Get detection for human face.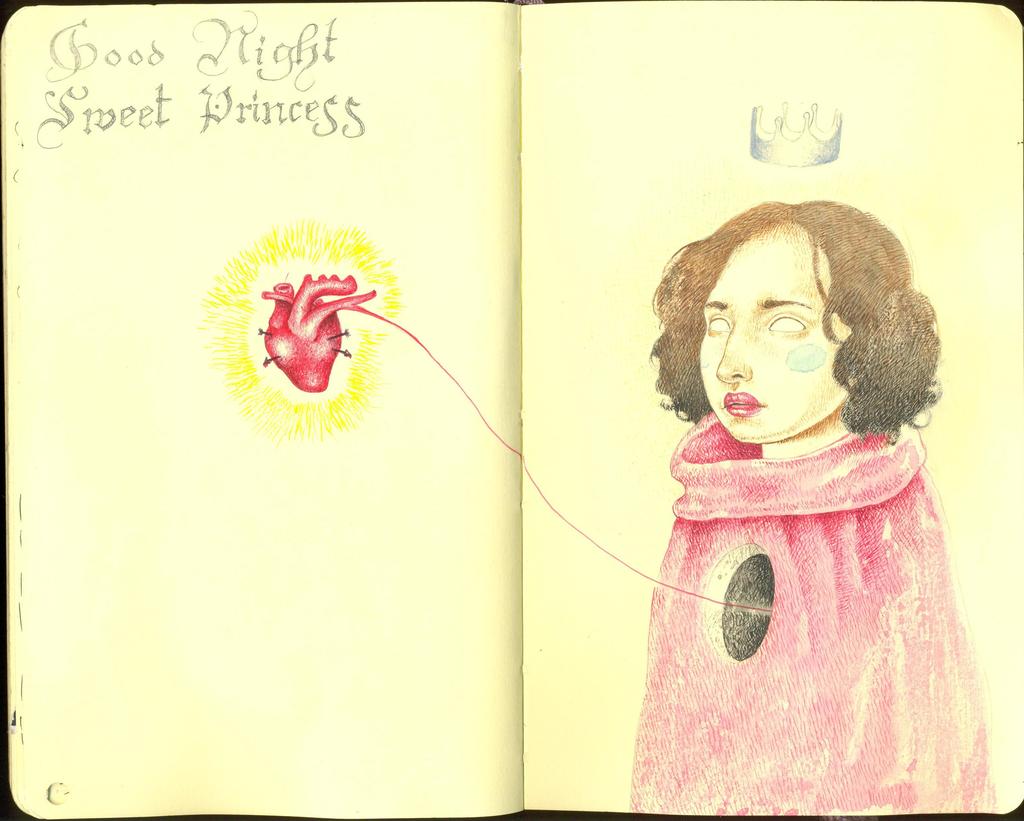
Detection: (701, 227, 849, 447).
